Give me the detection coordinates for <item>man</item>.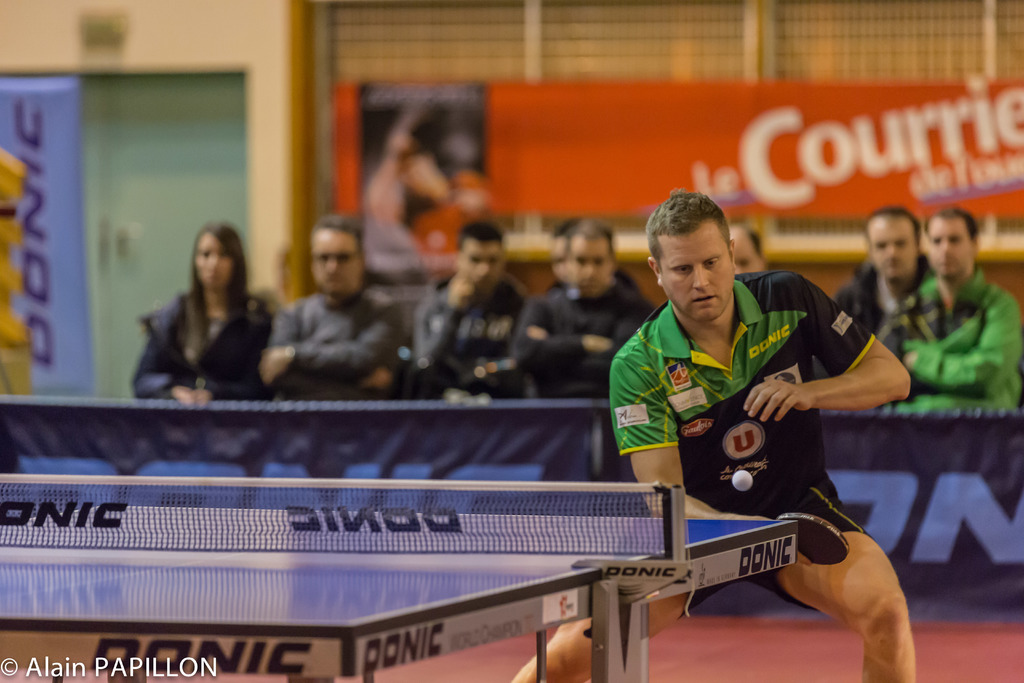
bbox=[729, 222, 769, 274].
